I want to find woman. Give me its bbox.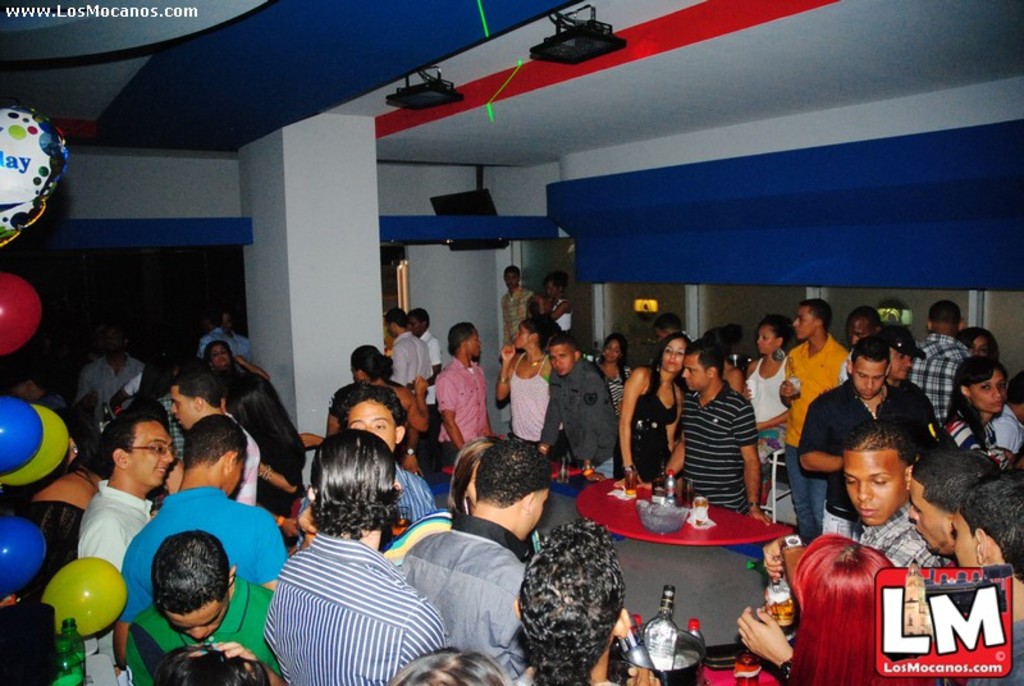
detection(755, 311, 791, 444).
